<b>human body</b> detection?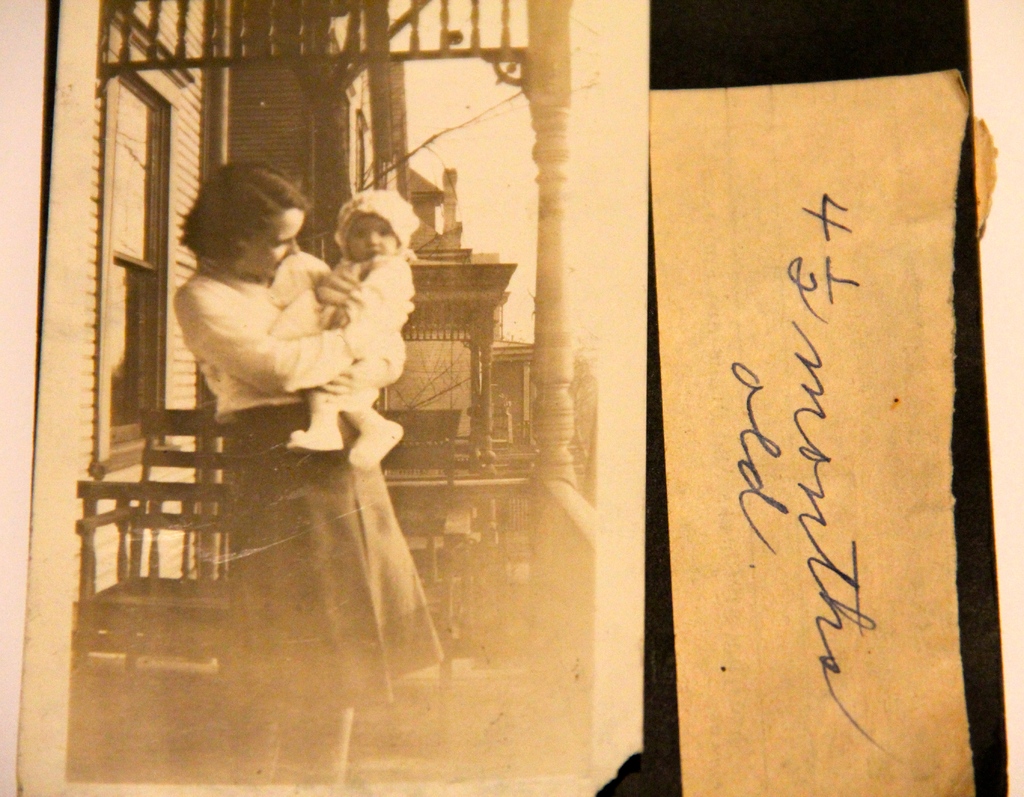
[x1=173, y1=157, x2=447, y2=796]
